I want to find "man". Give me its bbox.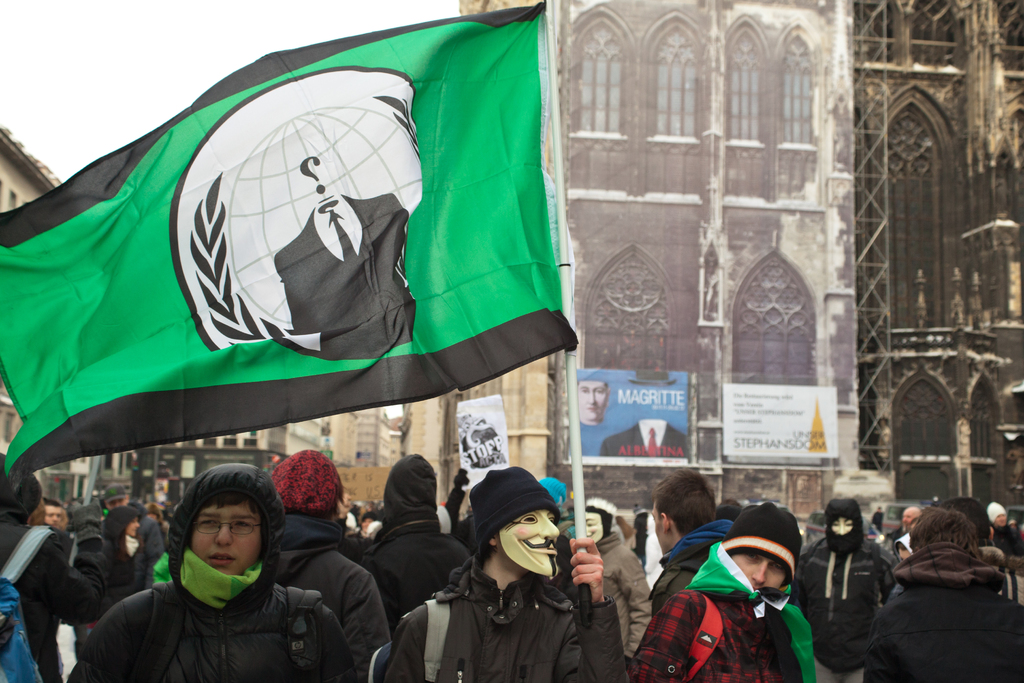
[574, 495, 655, 664].
